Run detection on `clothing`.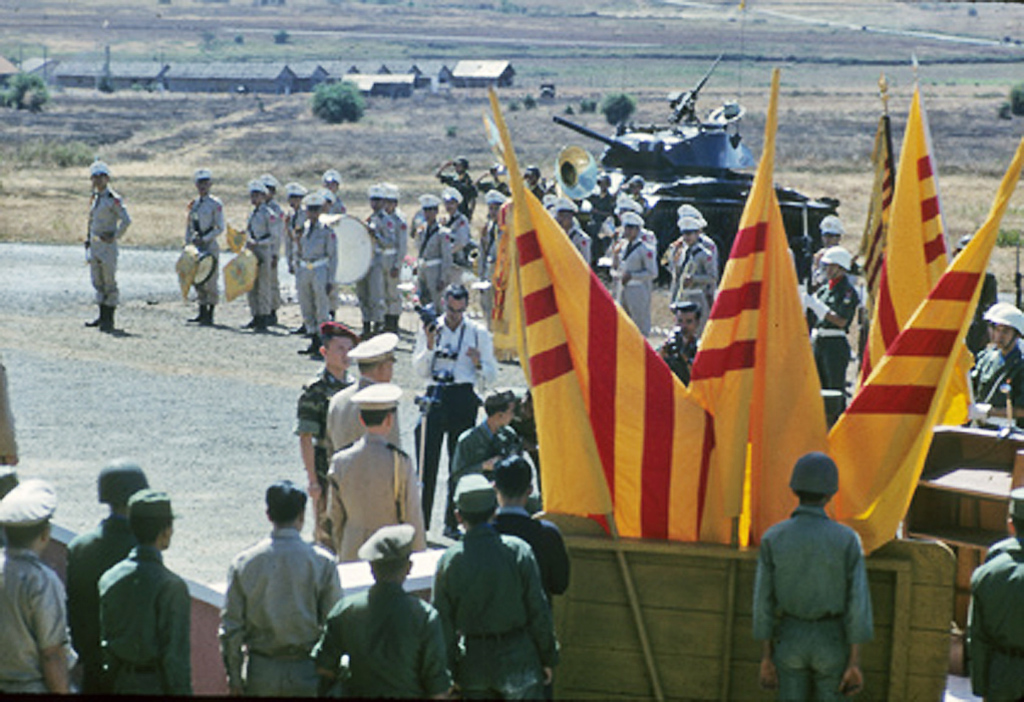
Result: 1, 544, 78, 692.
